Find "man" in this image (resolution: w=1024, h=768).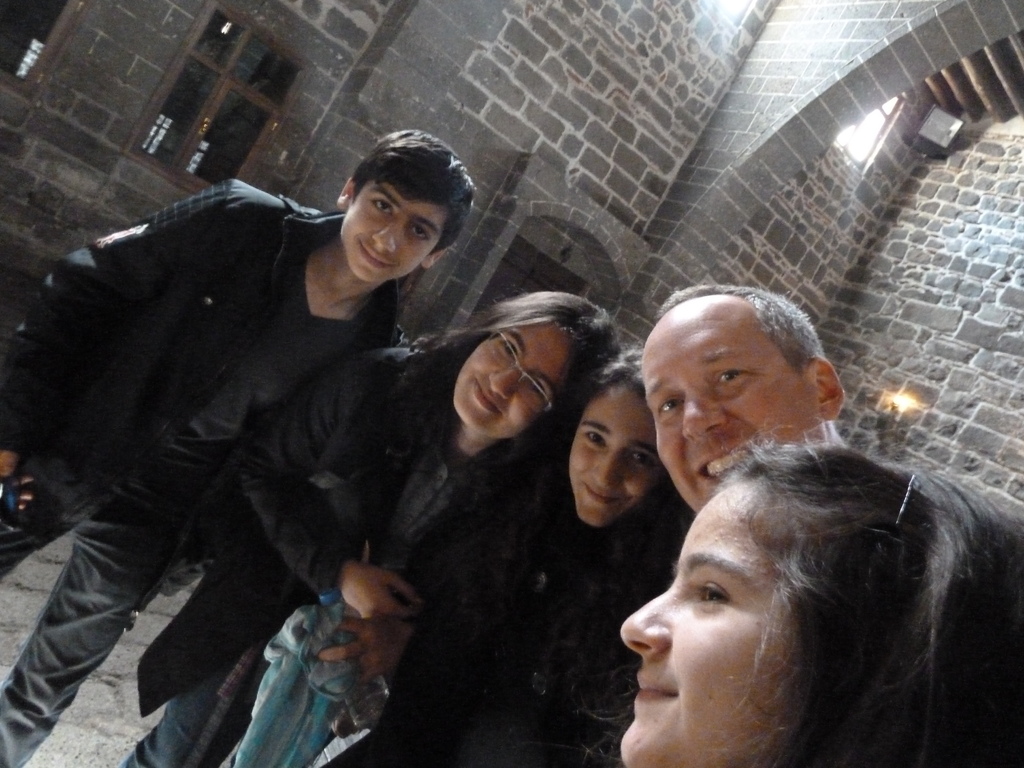
bbox=(649, 285, 865, 515).
